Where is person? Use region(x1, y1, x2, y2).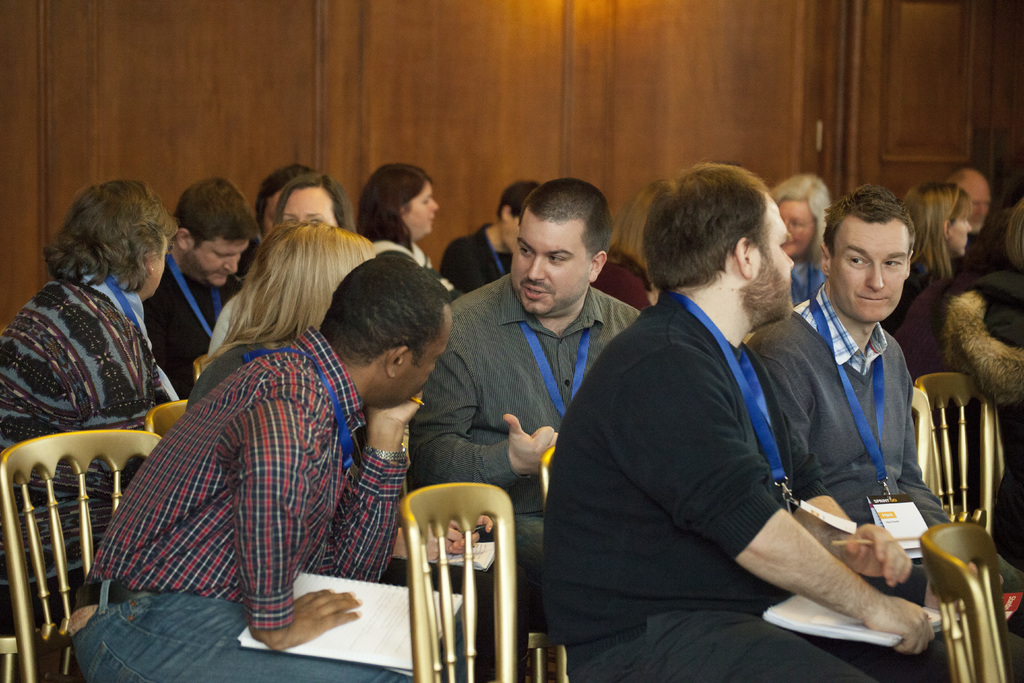
region(237, 155, 316, 284).
